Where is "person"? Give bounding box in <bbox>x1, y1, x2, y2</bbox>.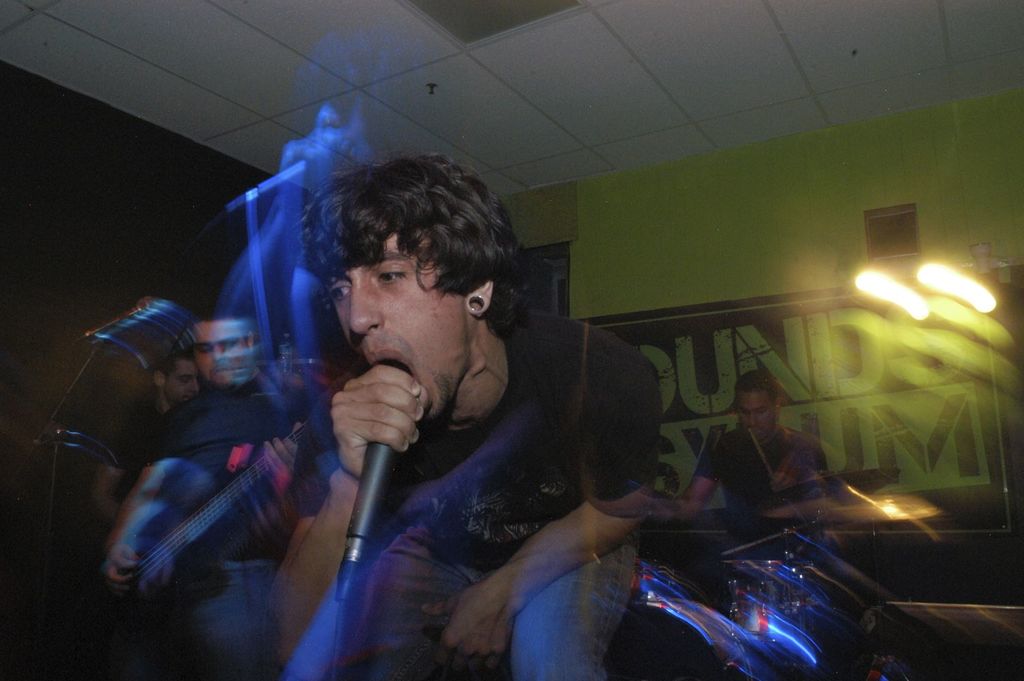
<bbox>86, 342, 214, 518</bbox>.
